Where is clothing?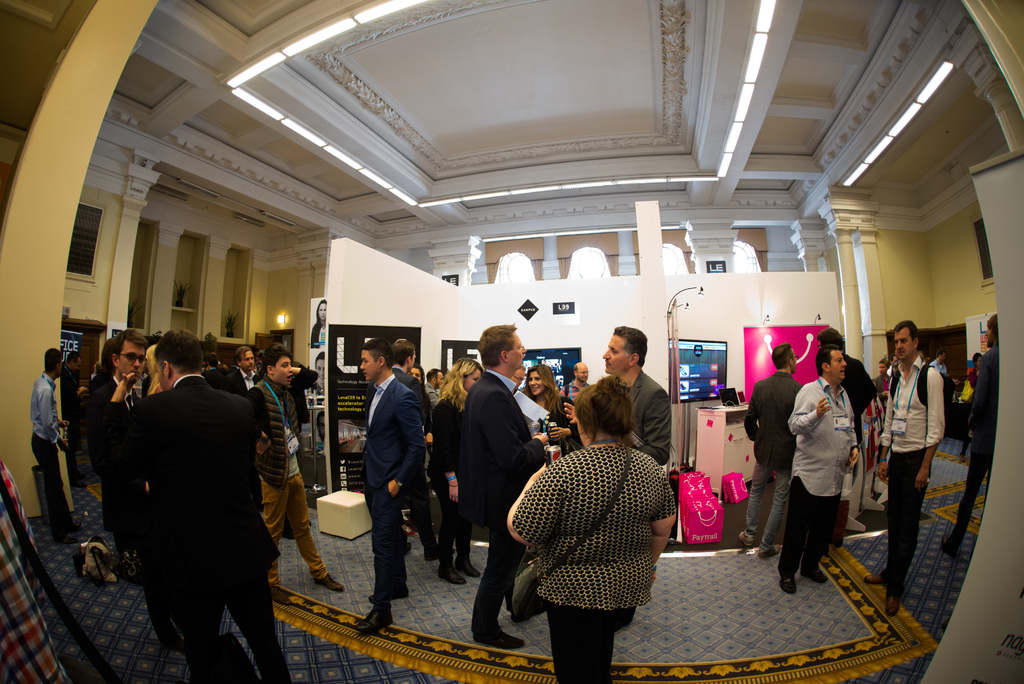
rect(780, 361, 873, 582).
